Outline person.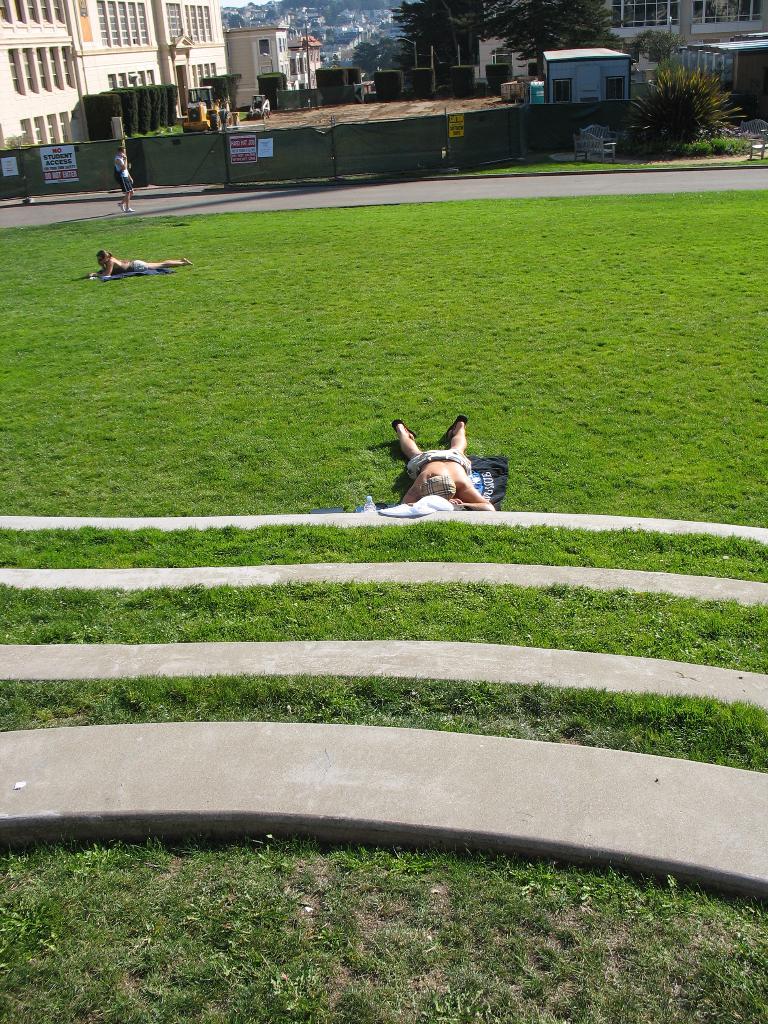
Outline: {"x1": 381, "y1": 383, "x2": 499, "y2": 512}.
